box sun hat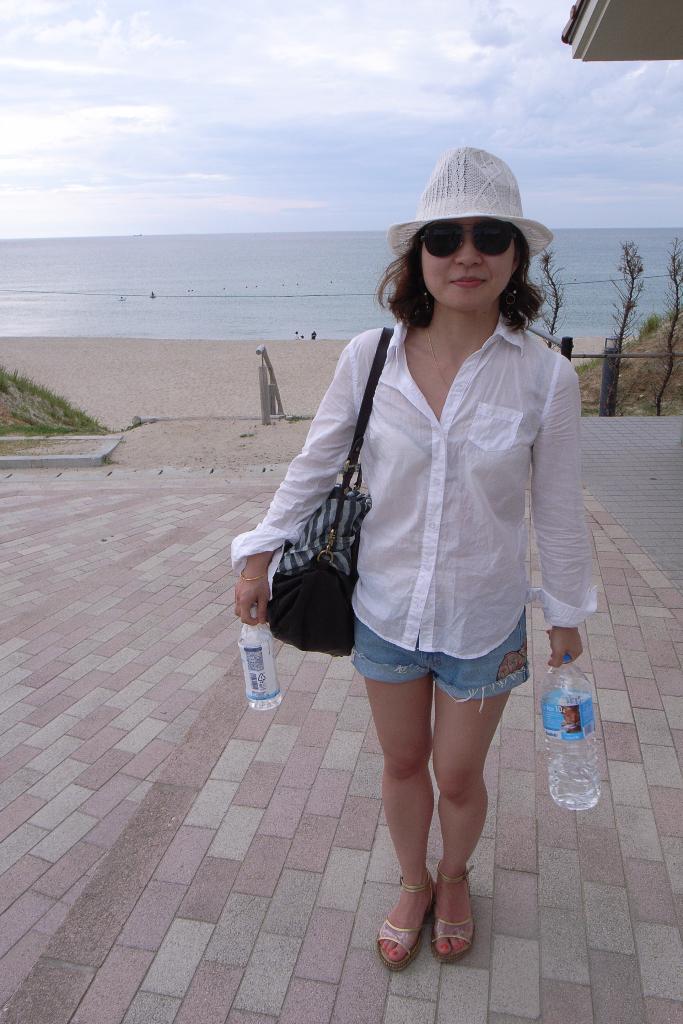
l=389, t=138, r=561, b=264
